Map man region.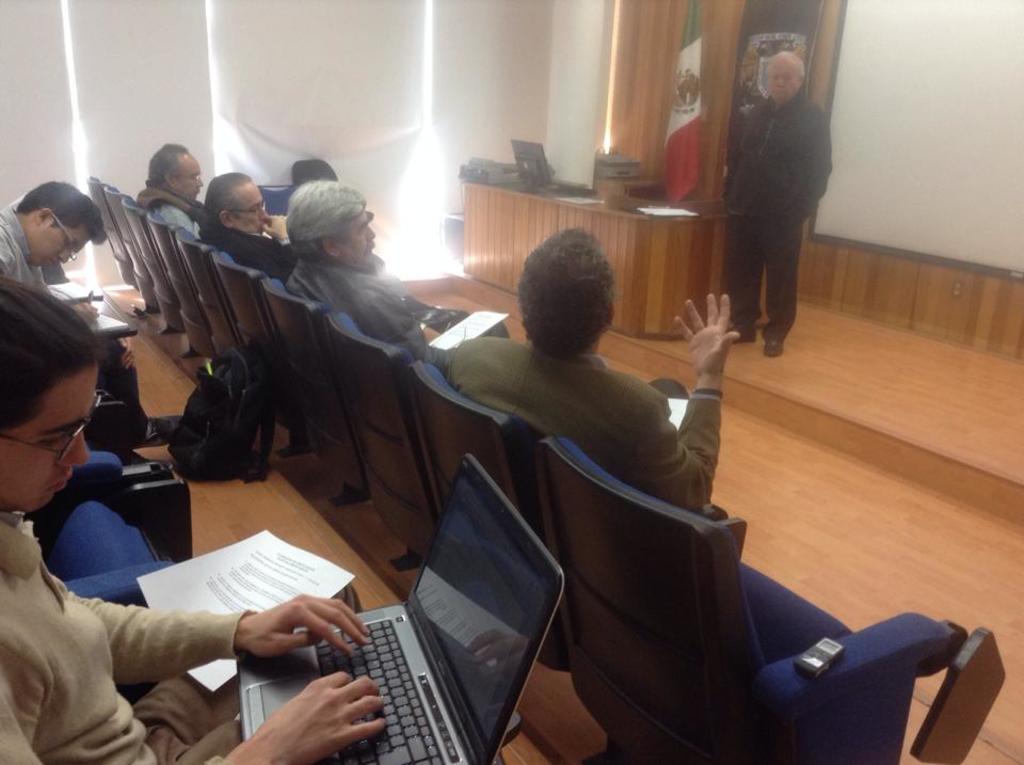
Mapped to bbox(725, 41, 833, 355).
